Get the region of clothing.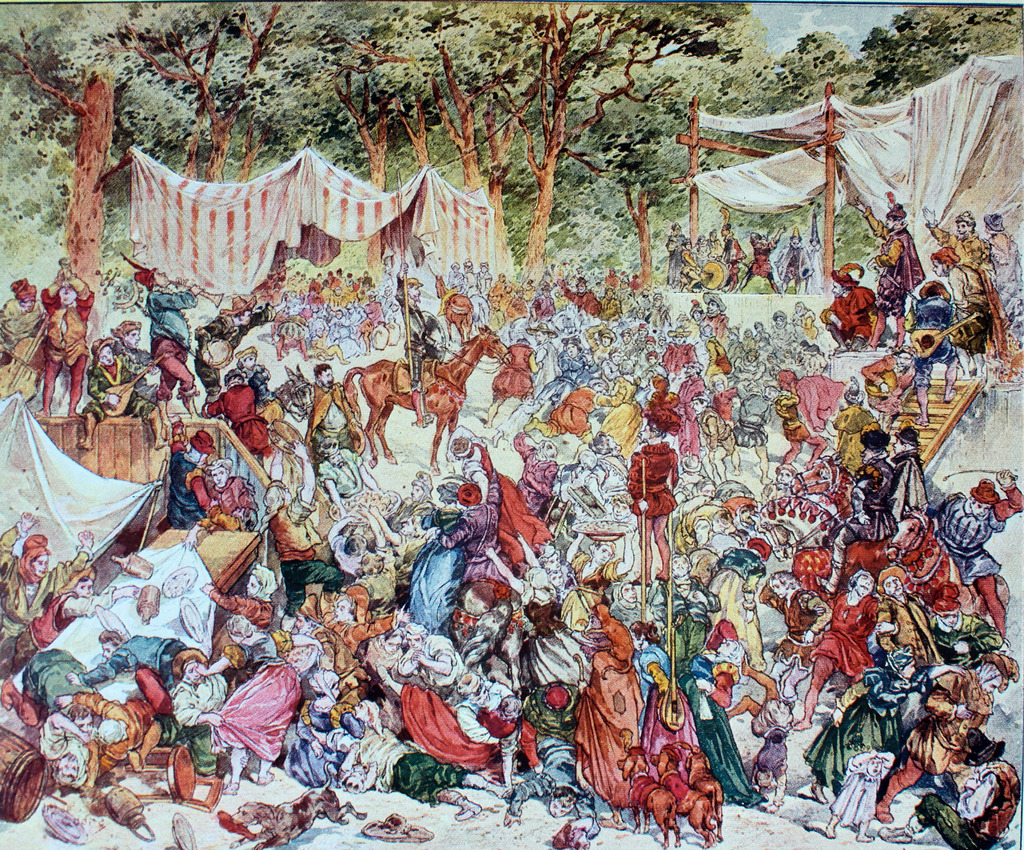
bbox=(85, 352, 154, 419).
